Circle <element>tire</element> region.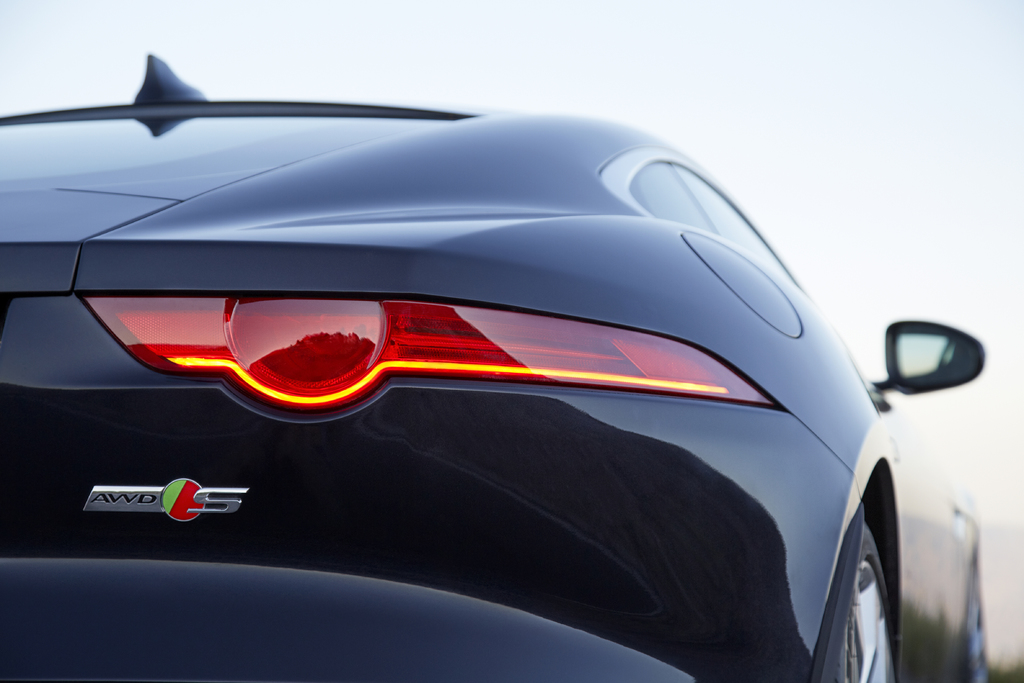
Region: BBox(836, 522, 900, 682).
